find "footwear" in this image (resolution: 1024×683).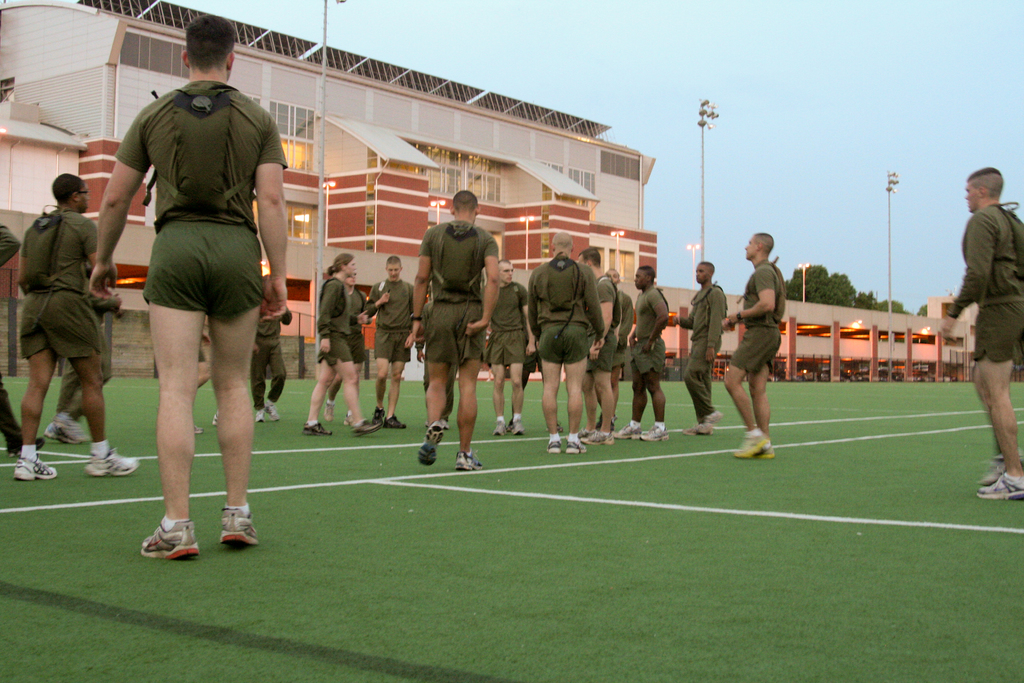
[568,439,585,456].
